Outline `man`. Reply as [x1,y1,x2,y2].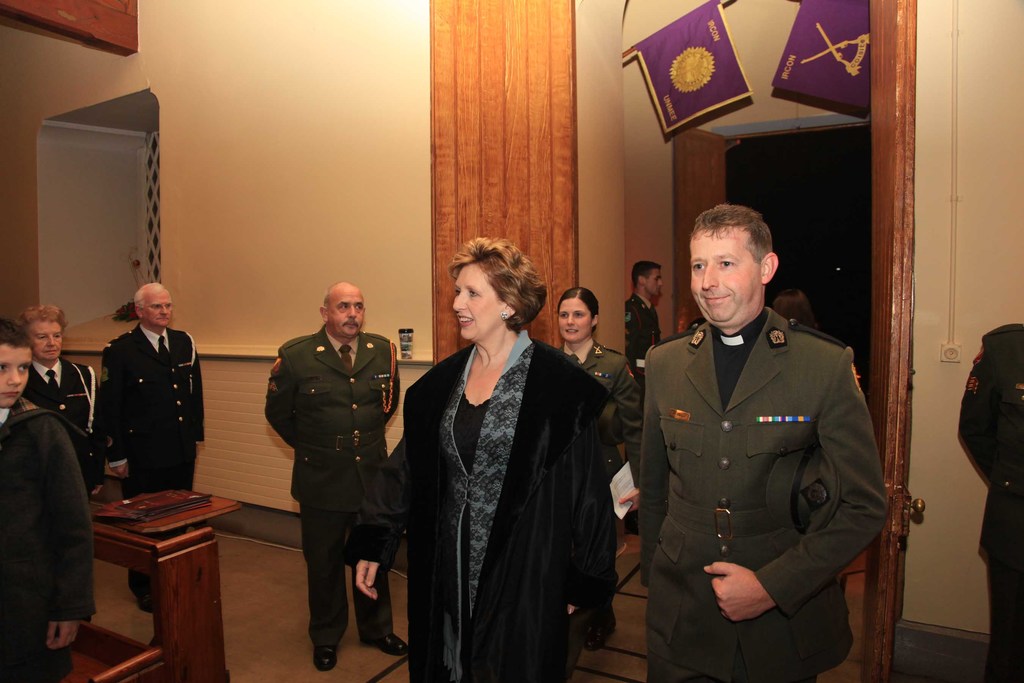
[628,261,664,539].
